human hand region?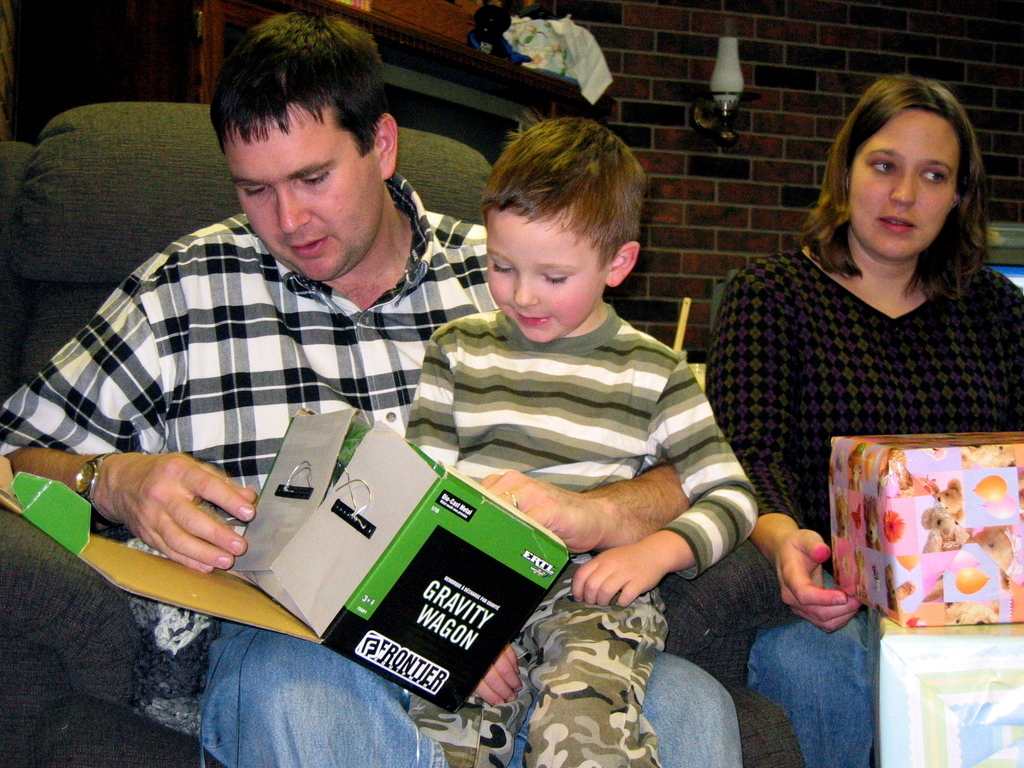
left=772, top=528, right=864, bottom=636
